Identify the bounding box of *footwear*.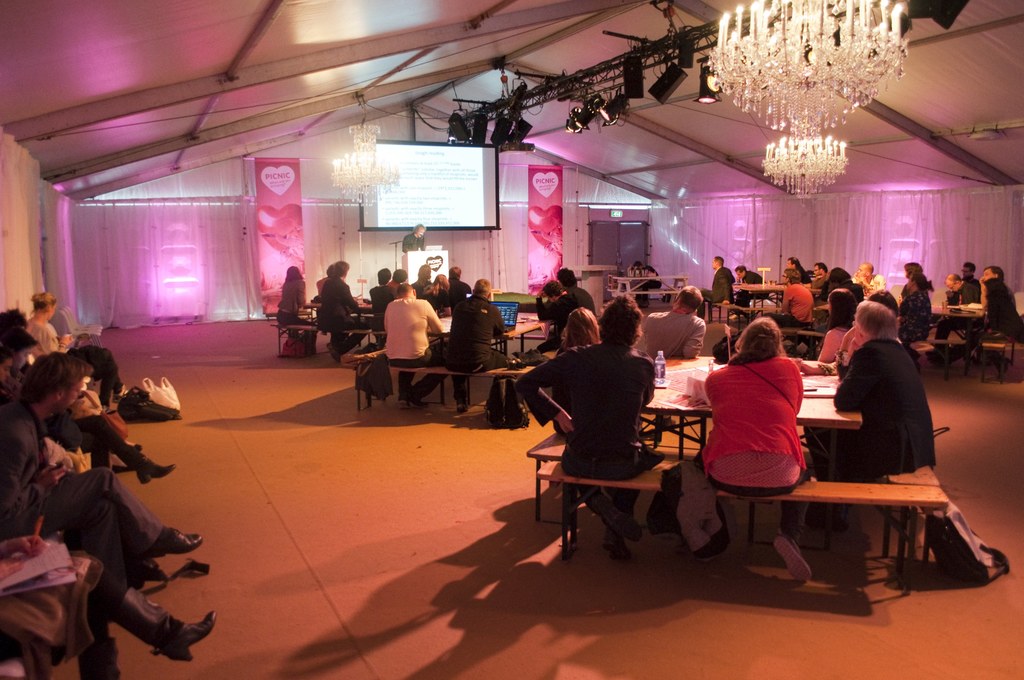
(x1=111, y1=384, x2=131, y2=400).
